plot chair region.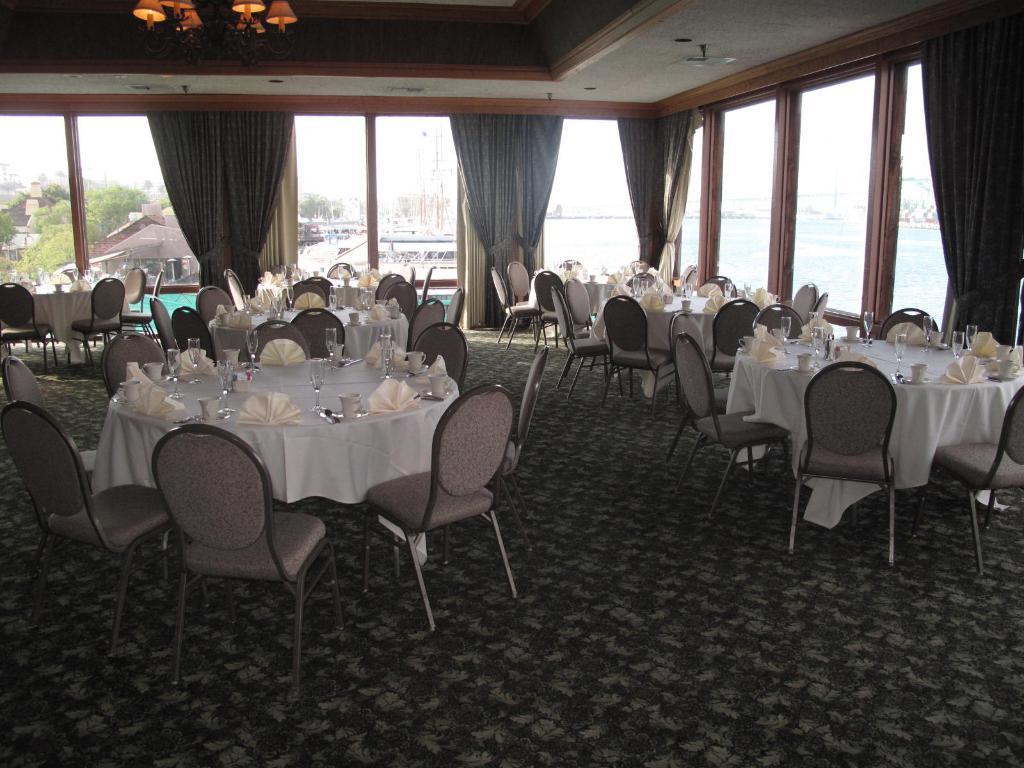
Plotted at bbox=(748, 309, 810, 332).
